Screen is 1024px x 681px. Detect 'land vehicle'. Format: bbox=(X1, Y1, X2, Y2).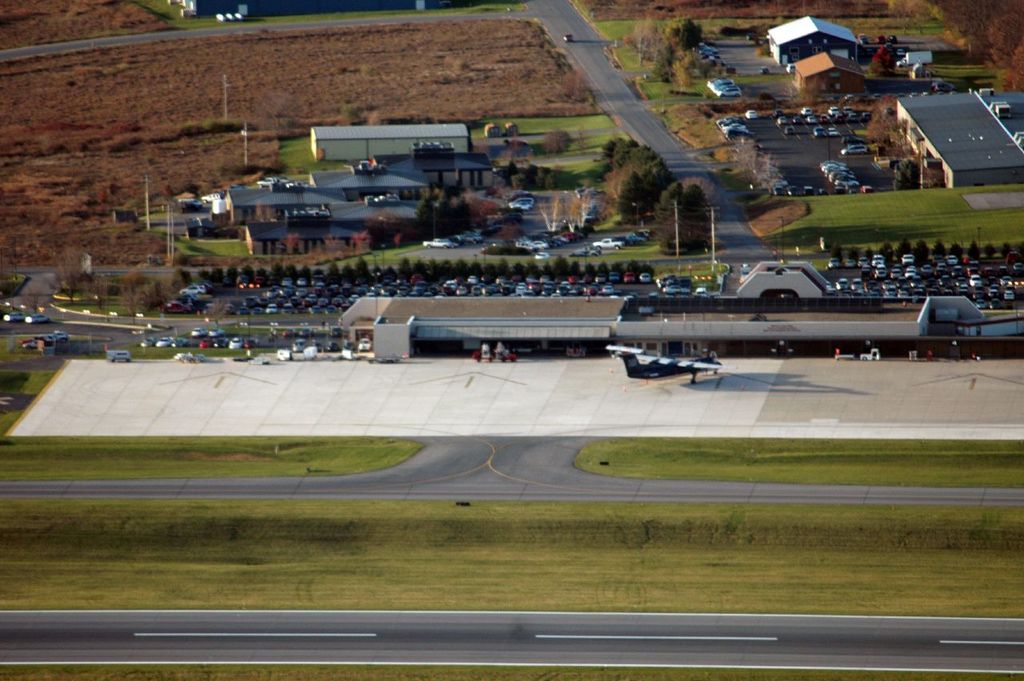
bbox=(826, 106, 839, 116).
